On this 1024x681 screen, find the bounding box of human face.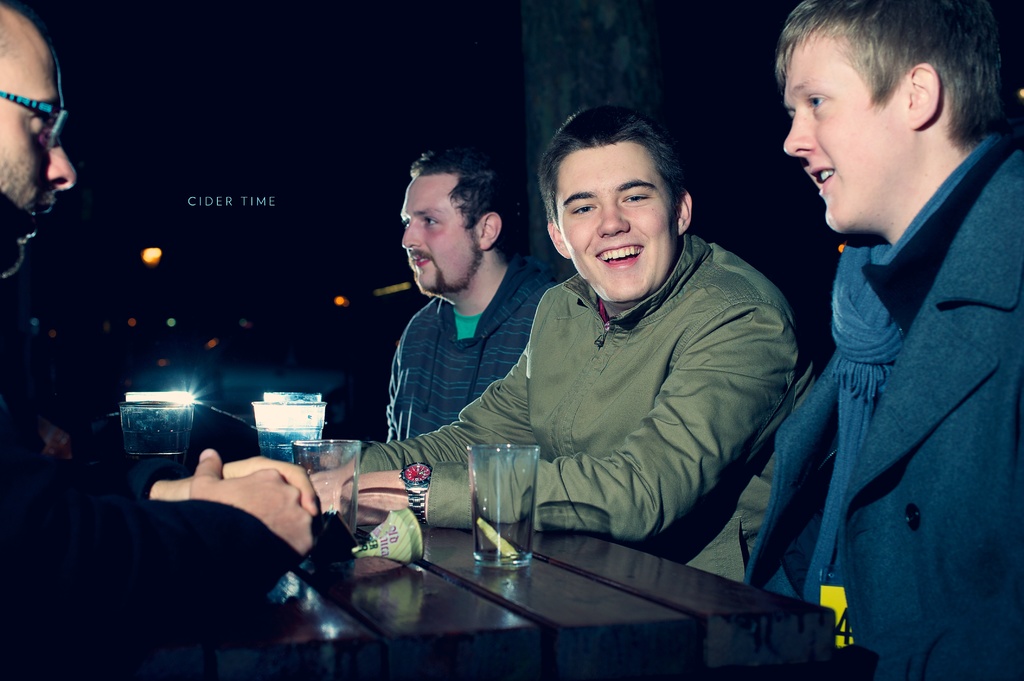
Bounding box: (left=0, top=8, right=85, bottom=287).
